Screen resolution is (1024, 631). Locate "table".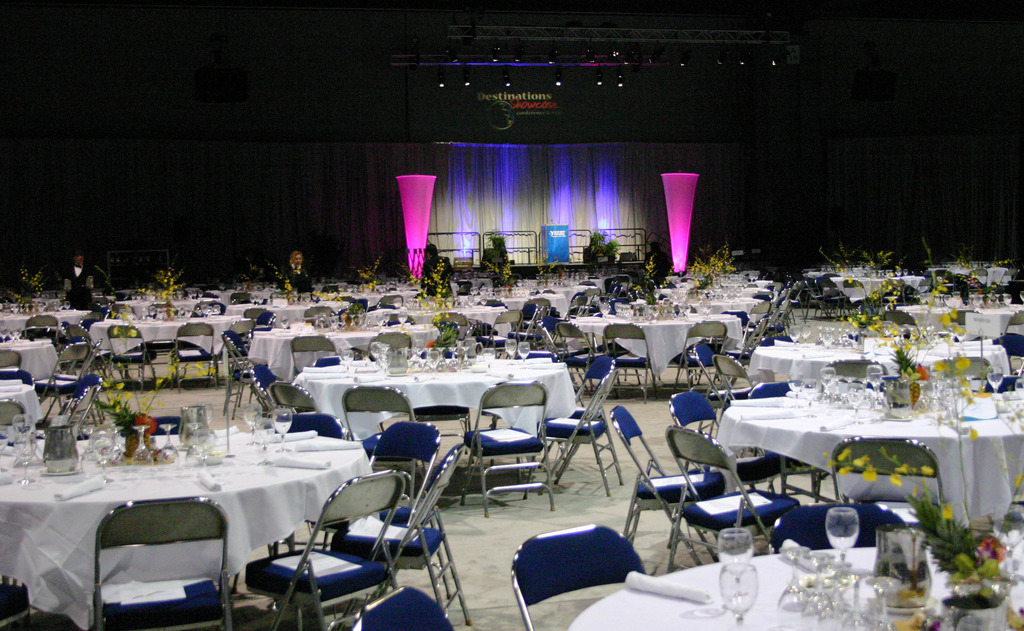
detection(812, 271, 924, 314).
